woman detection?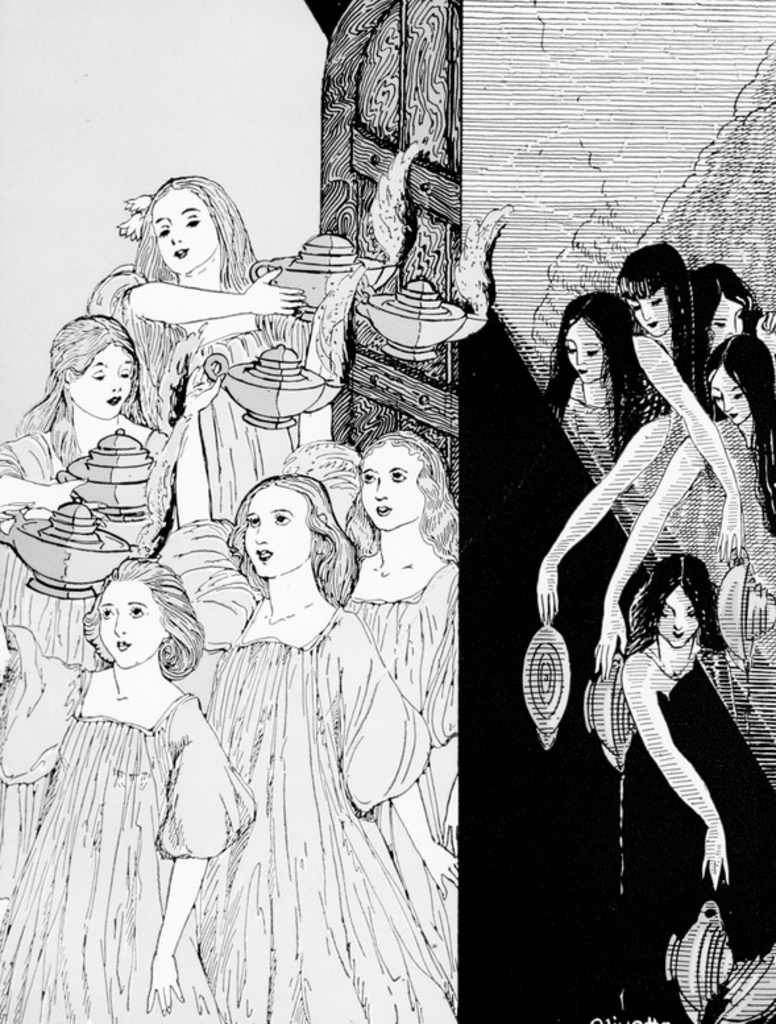
bbox=[619, 581, 756, 1023]
